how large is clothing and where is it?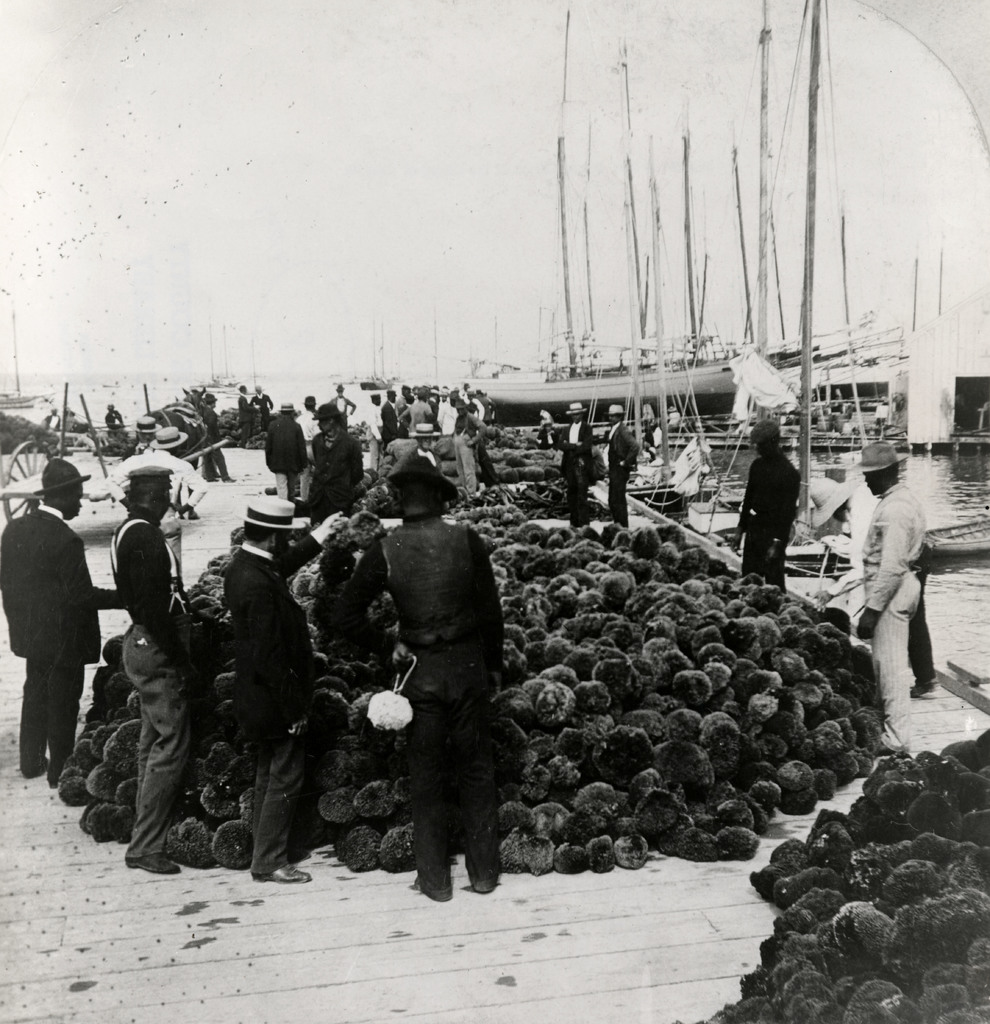
Bounding box: 642, 413, 653, 456.
